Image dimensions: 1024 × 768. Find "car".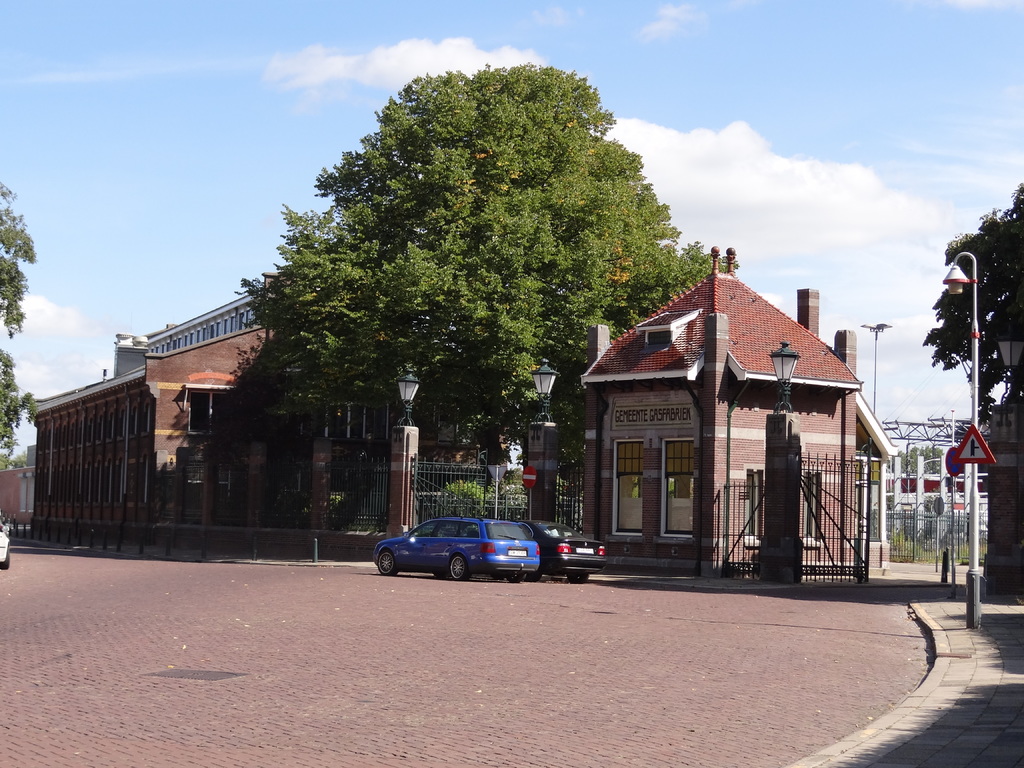
0:513:9:570.
